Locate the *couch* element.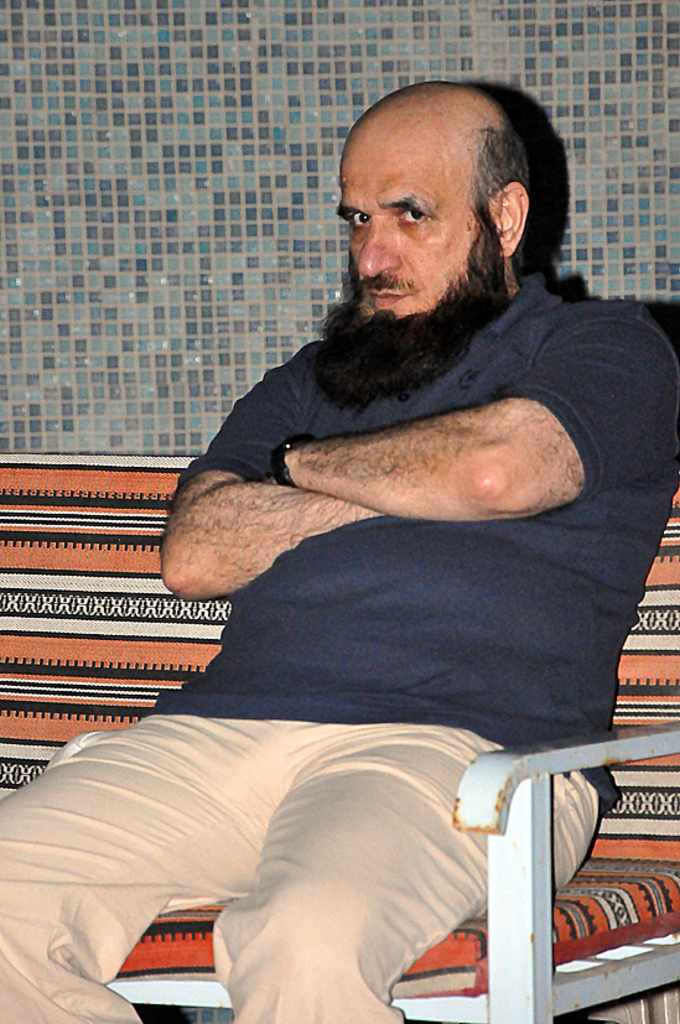
Element bbox: select_region(0, 449, 679, 1023).
